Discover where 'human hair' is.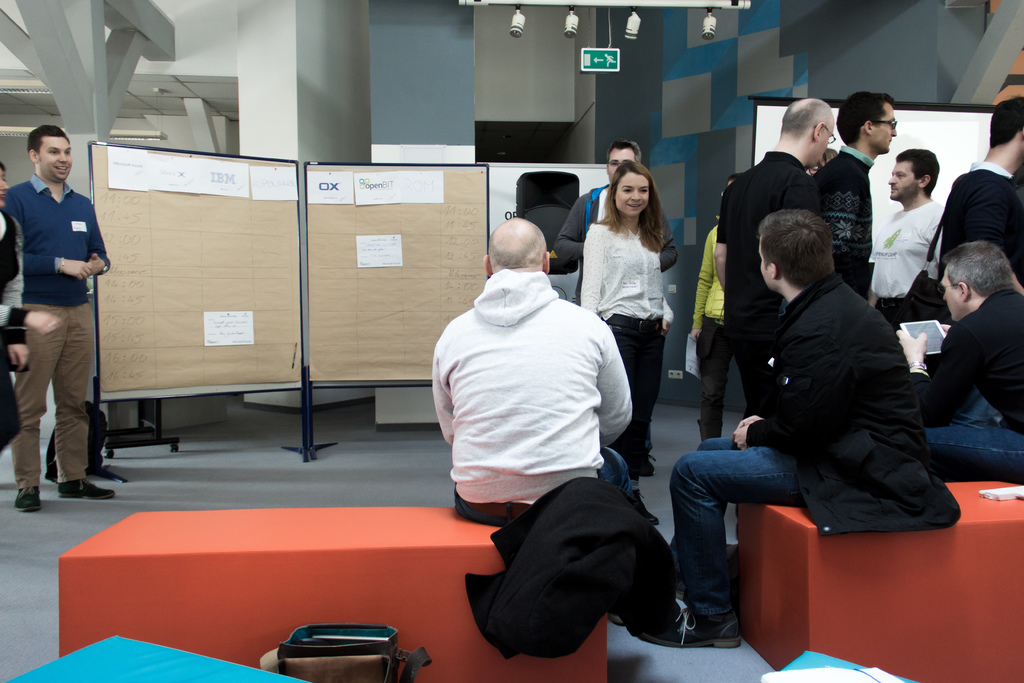
Discovered at box(606, 137, 641, 165).
